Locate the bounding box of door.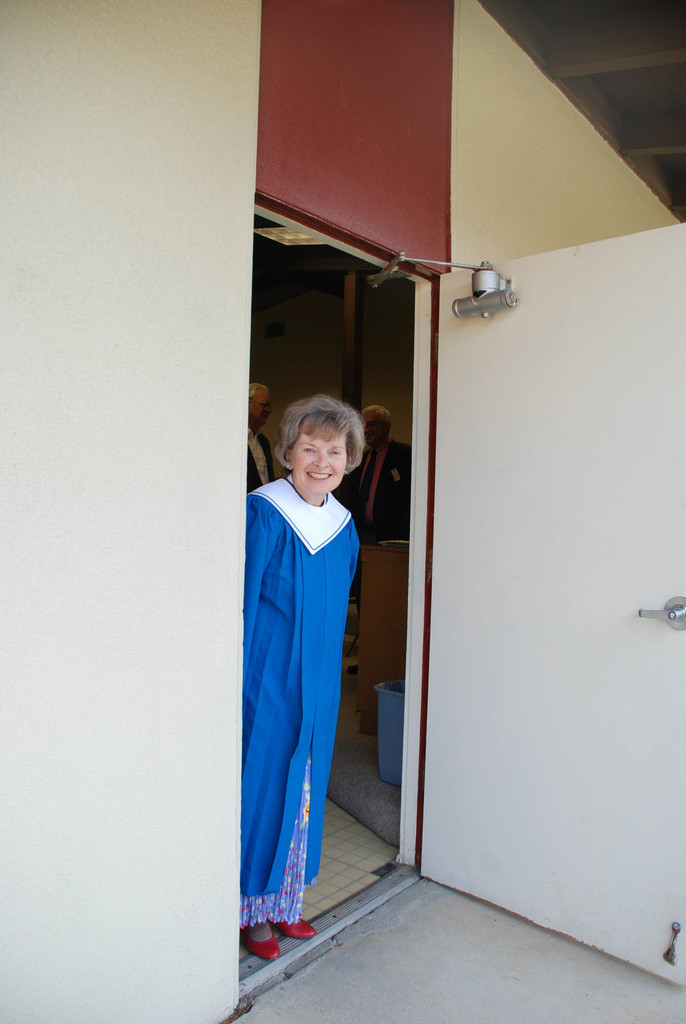
Bounding box: box(420, 221, 685, 991).
